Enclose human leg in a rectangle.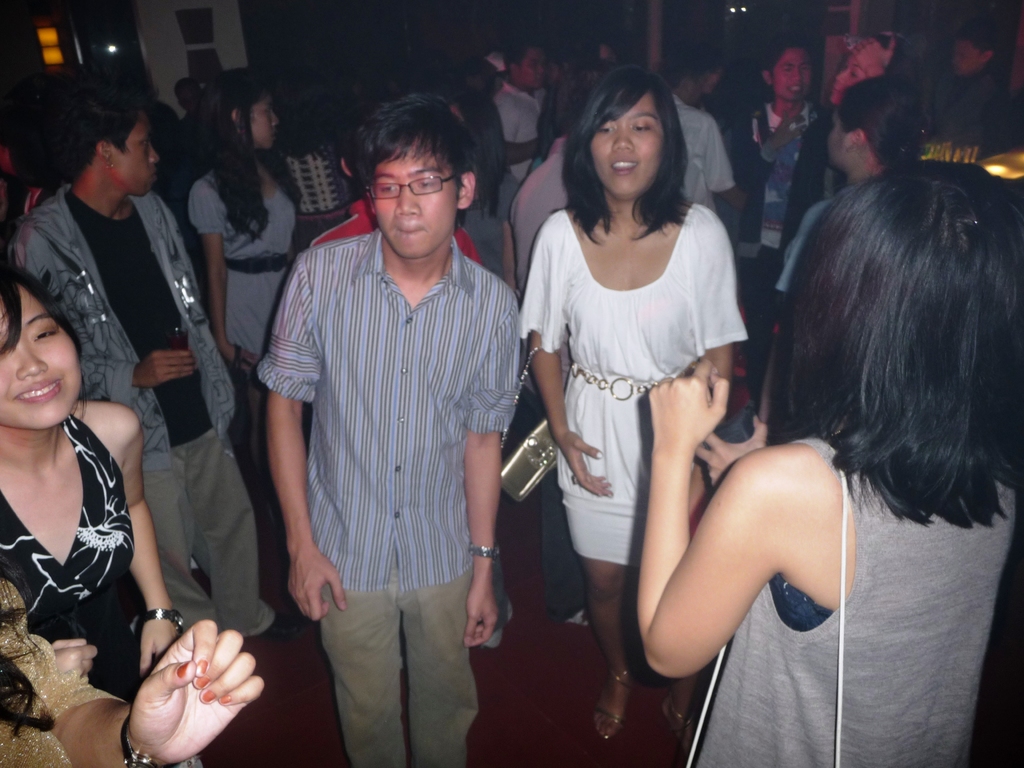
pyautogui.locateOnScreen(323, 580, 405, 767).
